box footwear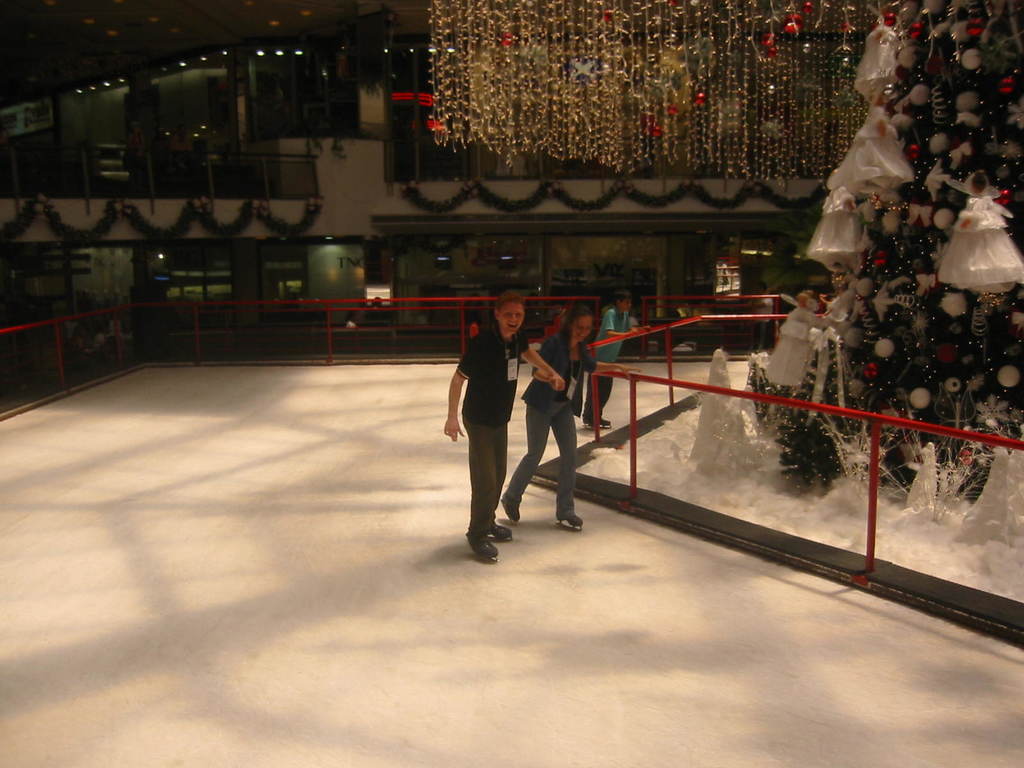
x1=556 y1=513 x2=580 y2=526
